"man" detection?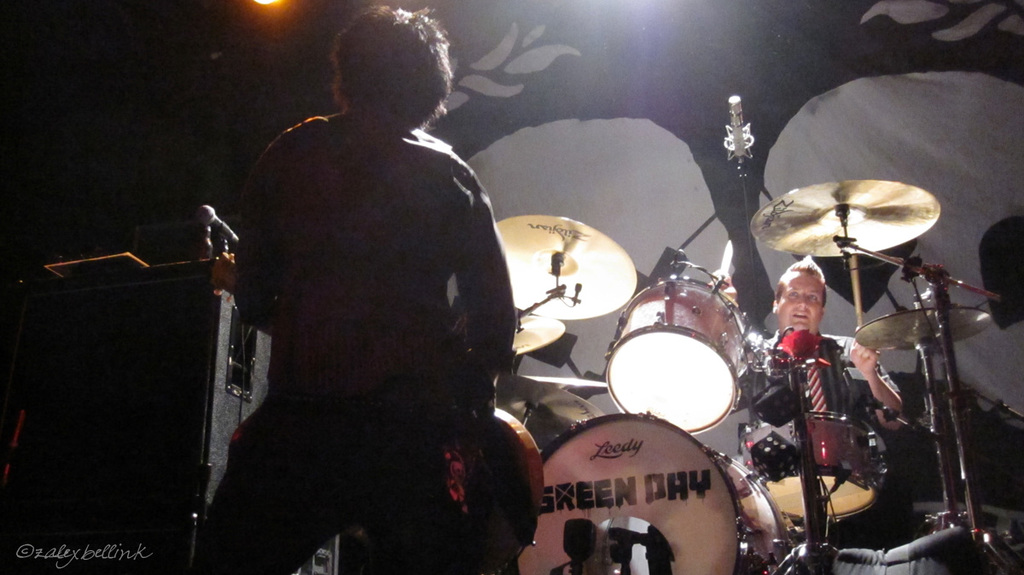
bbox(706, 250, 908, 430)
